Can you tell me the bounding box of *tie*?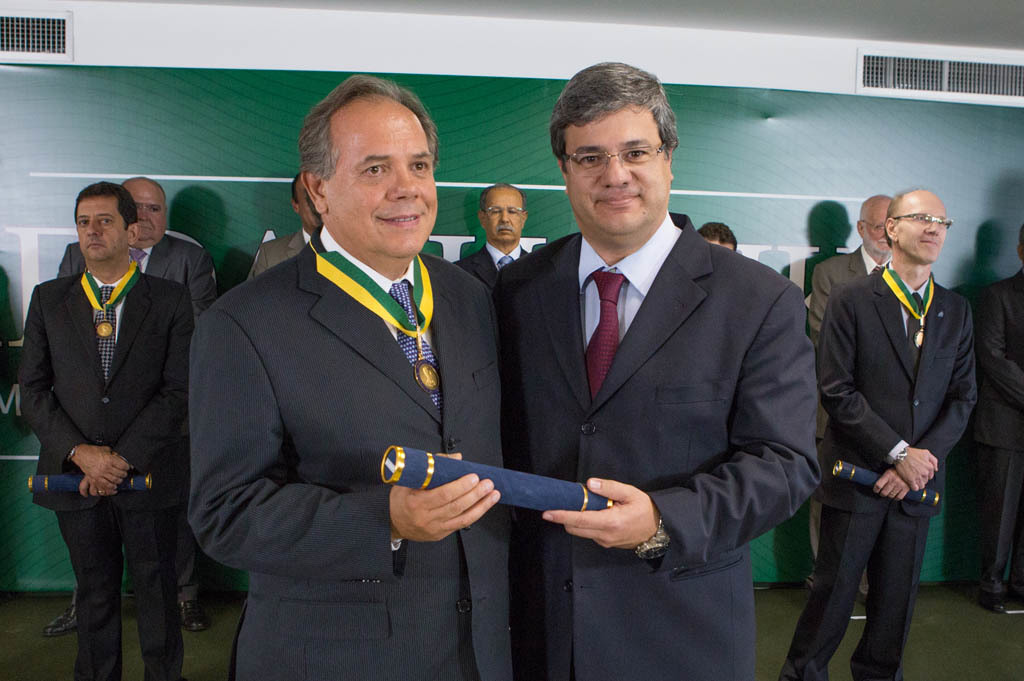
{"left": 97, "top": 286, "right": 121, "bottom": 382}.
